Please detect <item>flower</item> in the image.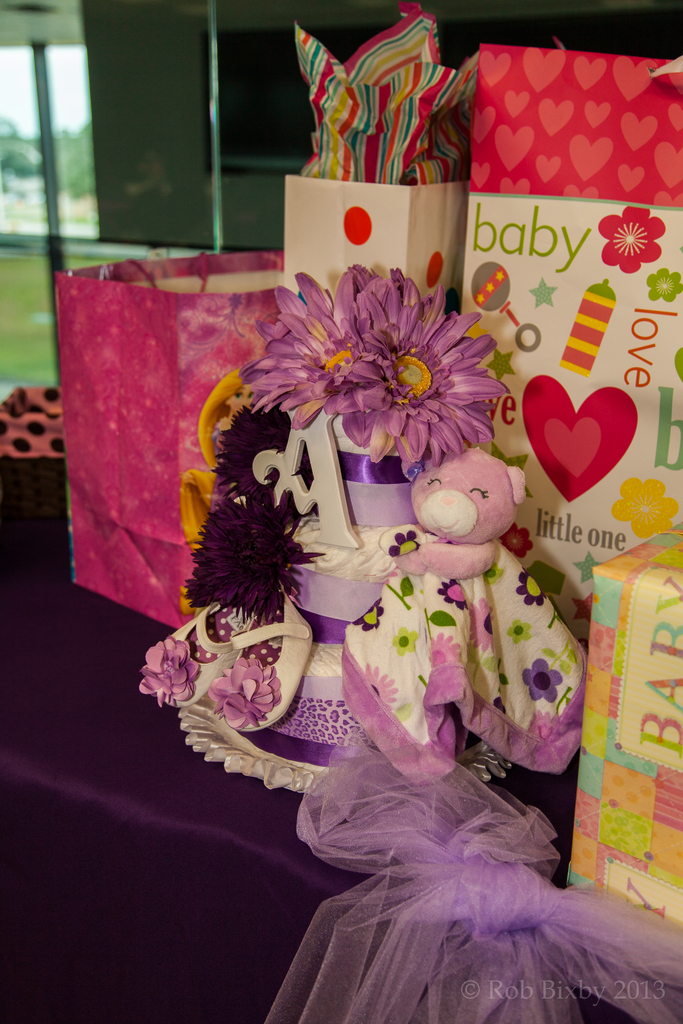
pyautogui.locateOnScreen(365, 660, 399, 710).
